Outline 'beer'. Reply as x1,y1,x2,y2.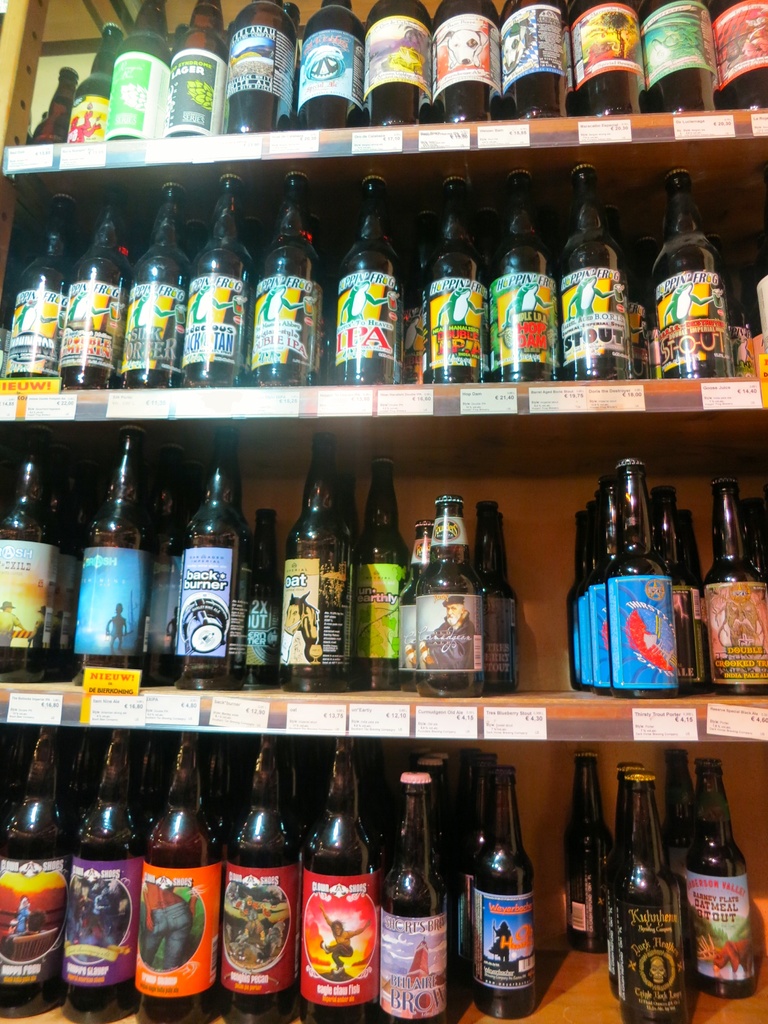
163,435,244,698.
